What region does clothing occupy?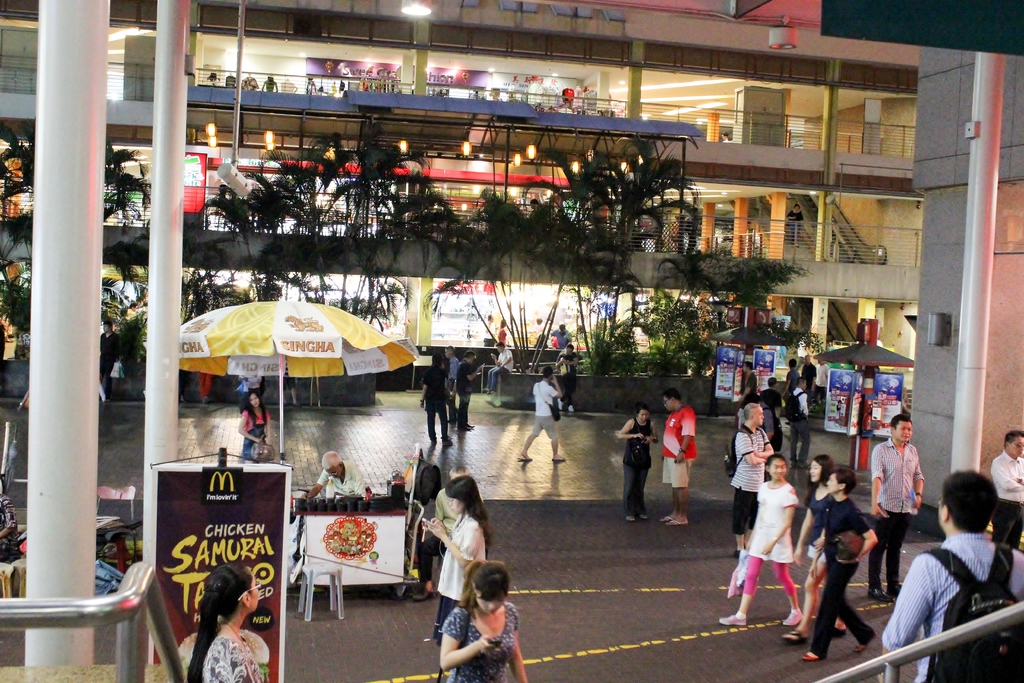
<bbox>210, 629, 260, 682</bbox>.
